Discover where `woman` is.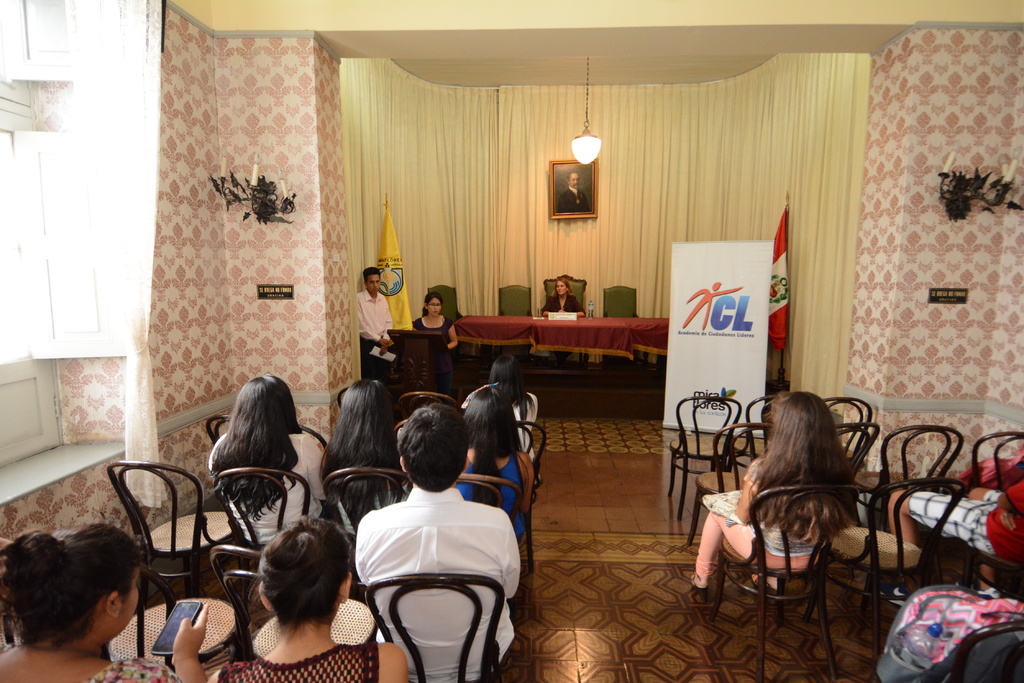
Discovered at 449 388 535 547.
